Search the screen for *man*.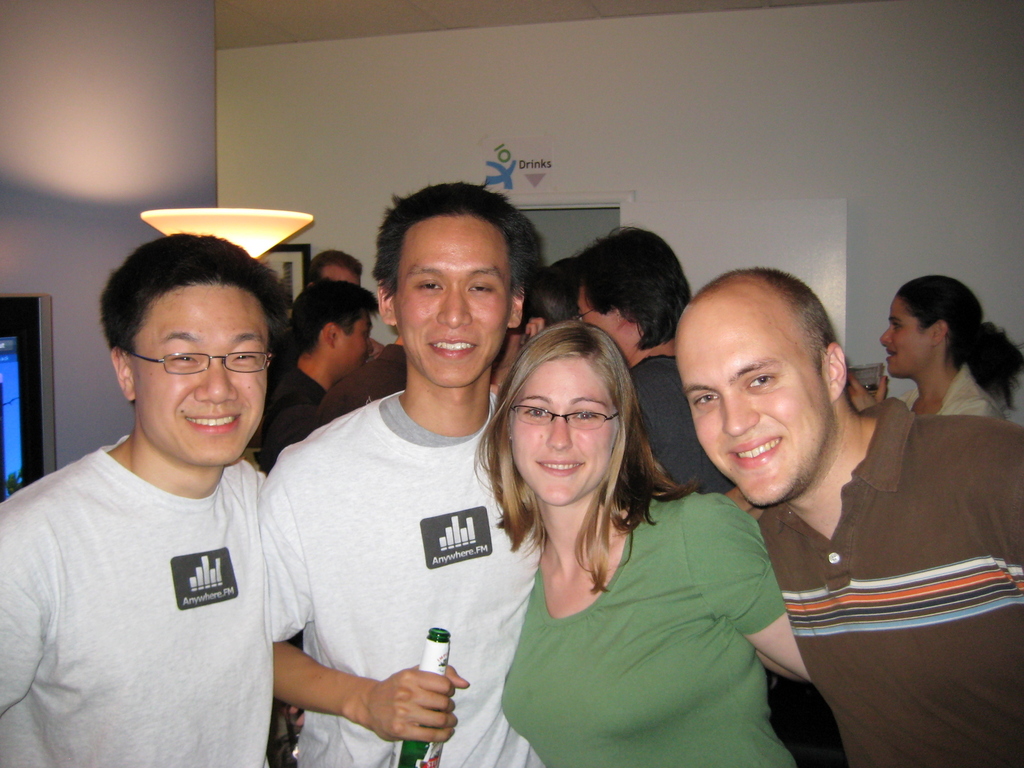
Found at <bbox>564, 226, 733, 492</bbox>.
